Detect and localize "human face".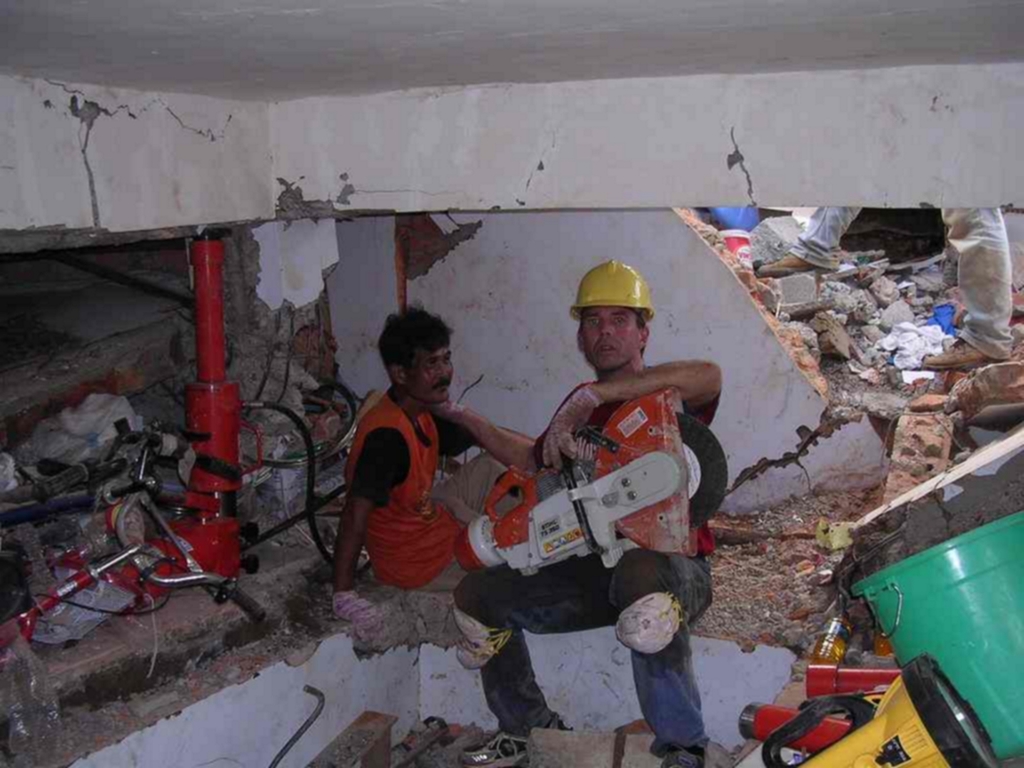
Localized at locate(401, 343, 454, 409).
